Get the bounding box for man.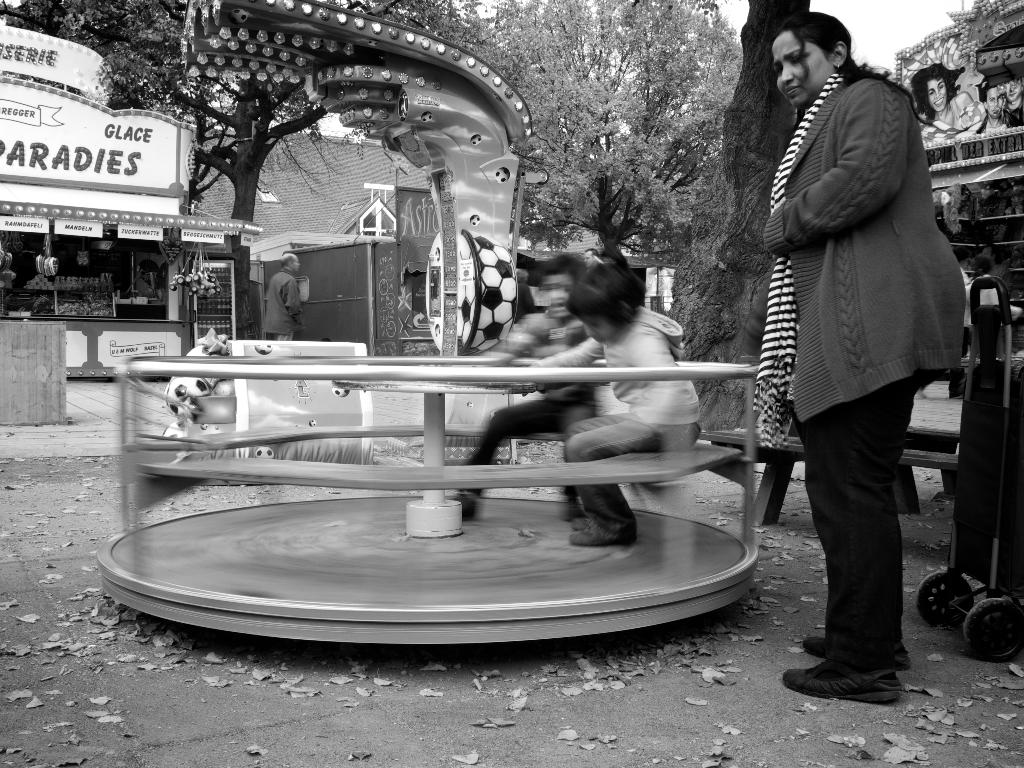
[left=727, top=1, right=973, bottom=680].
